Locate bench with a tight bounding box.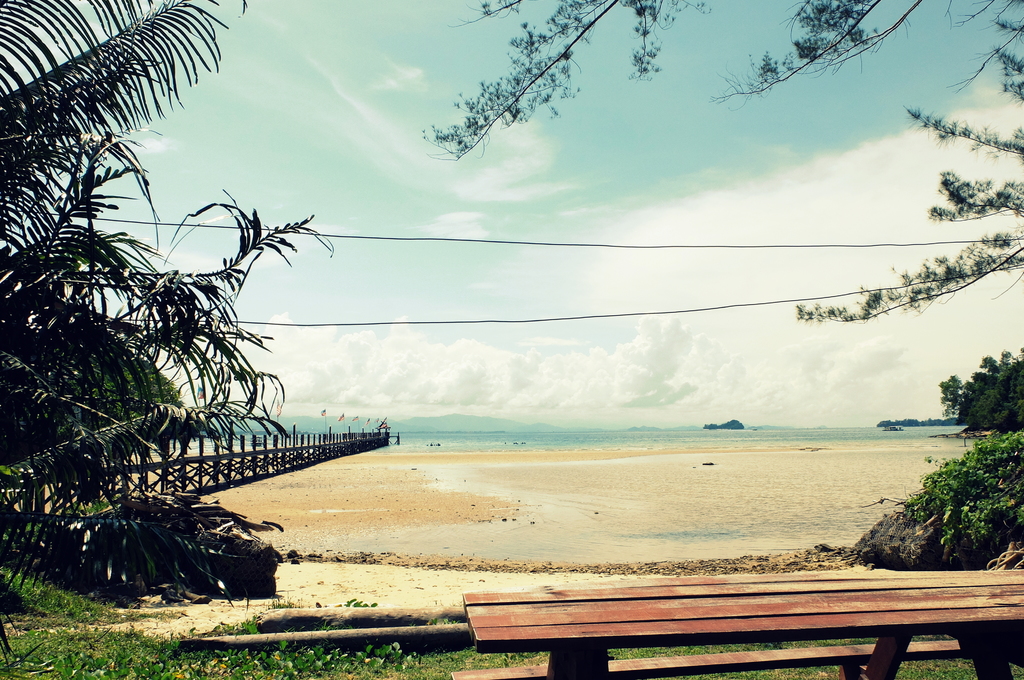
[x1=440, y1=563, x2=994, y2=679].
